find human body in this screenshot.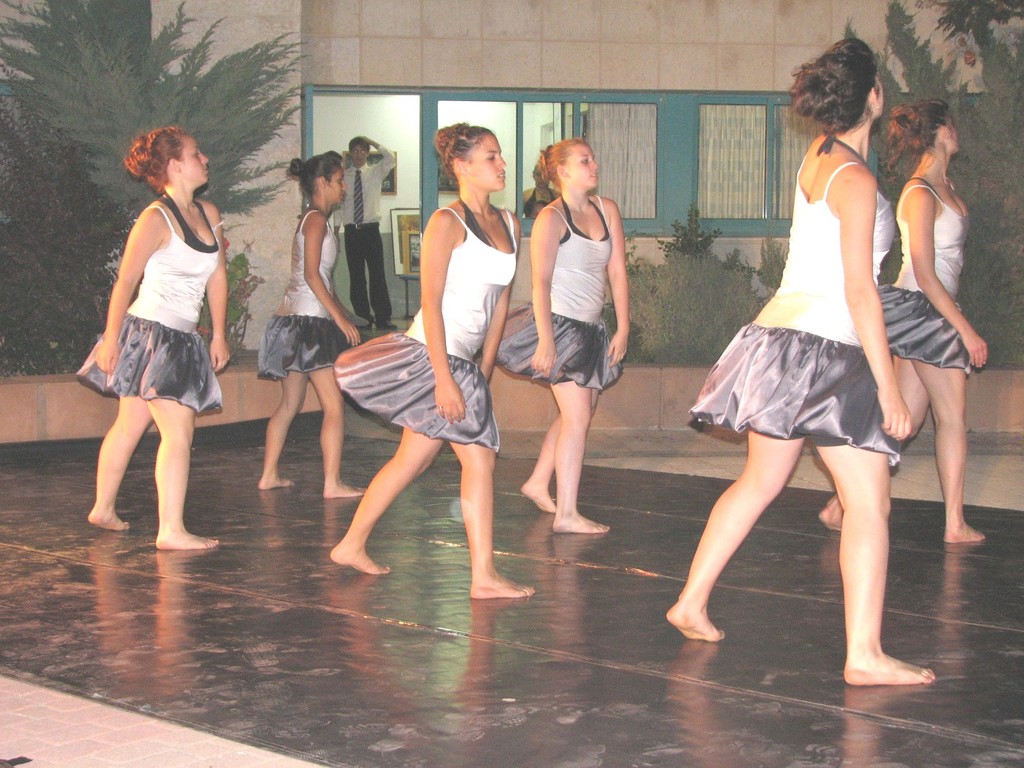
The bounding box for human body is locate(819, 157, 997, 545).
